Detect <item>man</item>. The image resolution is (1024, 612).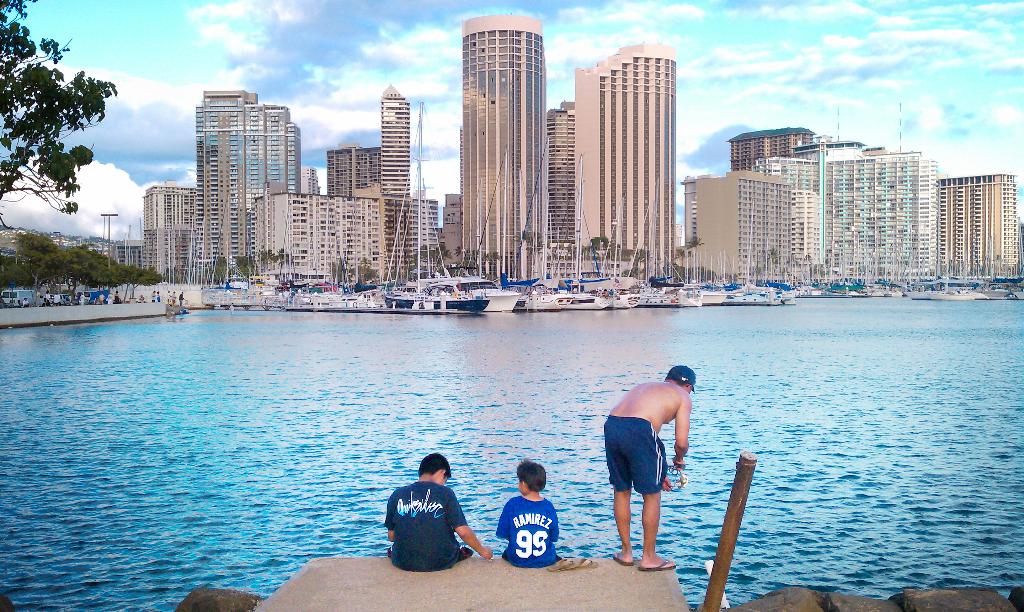
<bbox>21, 296, 29, 306</bbox>.
